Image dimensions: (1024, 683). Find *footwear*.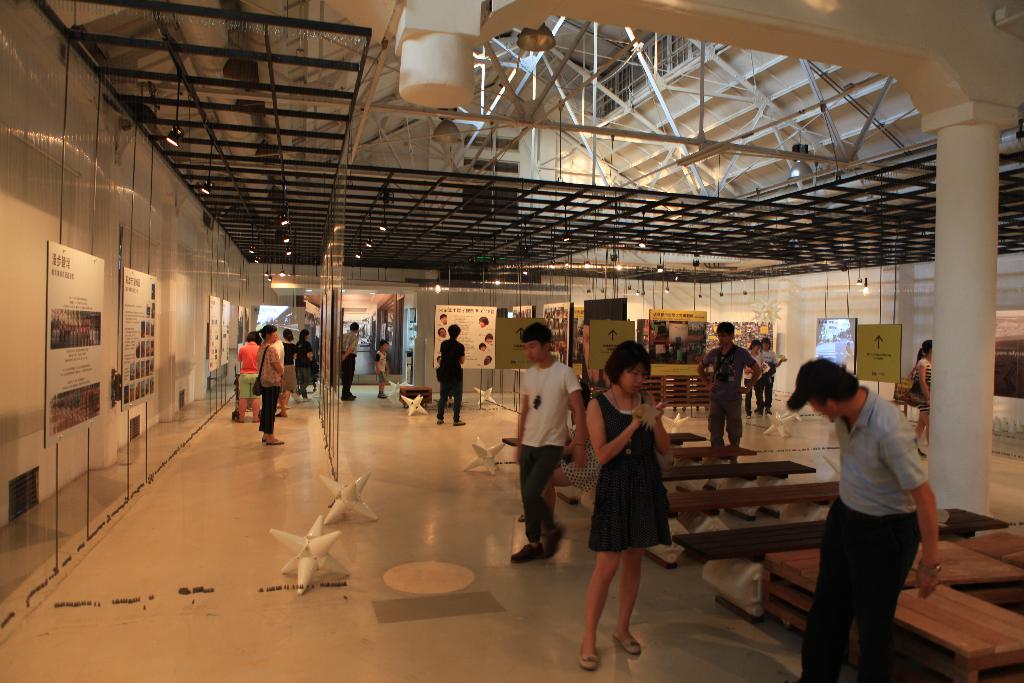
bbox(260, 436, 287, 446).
